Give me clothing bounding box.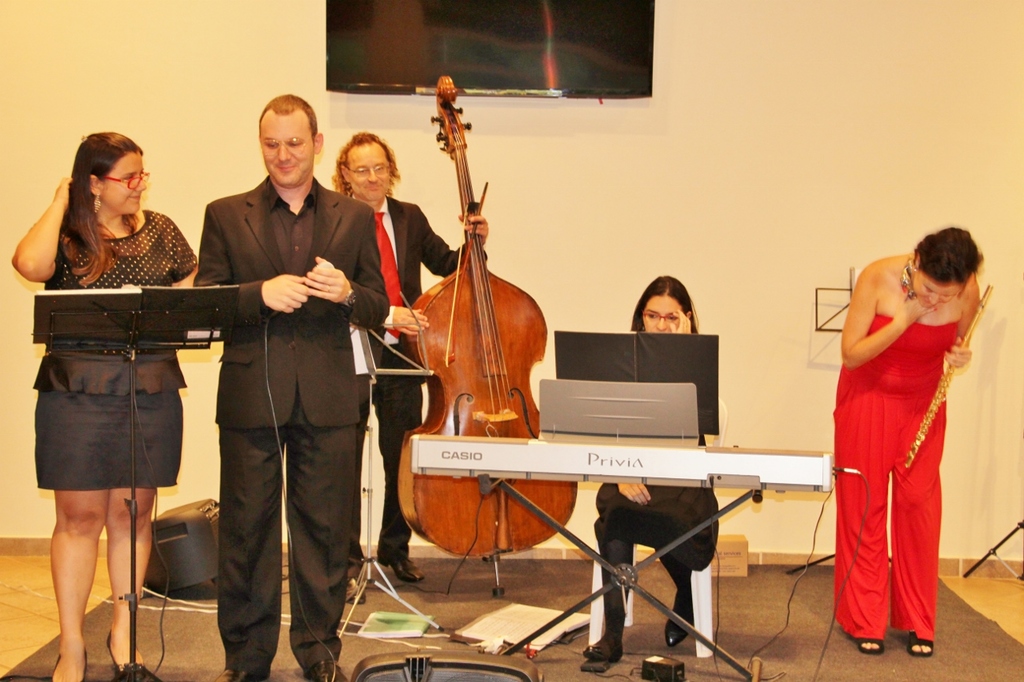
box(827, 308, 964, 642).
